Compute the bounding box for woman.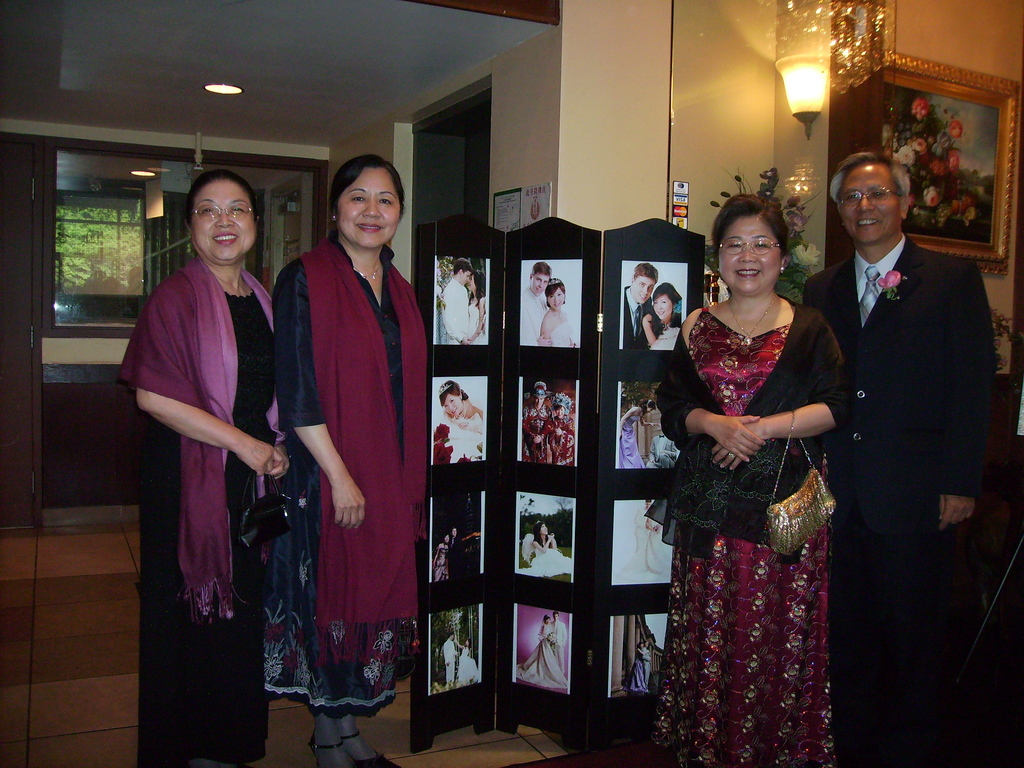
[x1=437, y1=383, x2=486, y2=442].
